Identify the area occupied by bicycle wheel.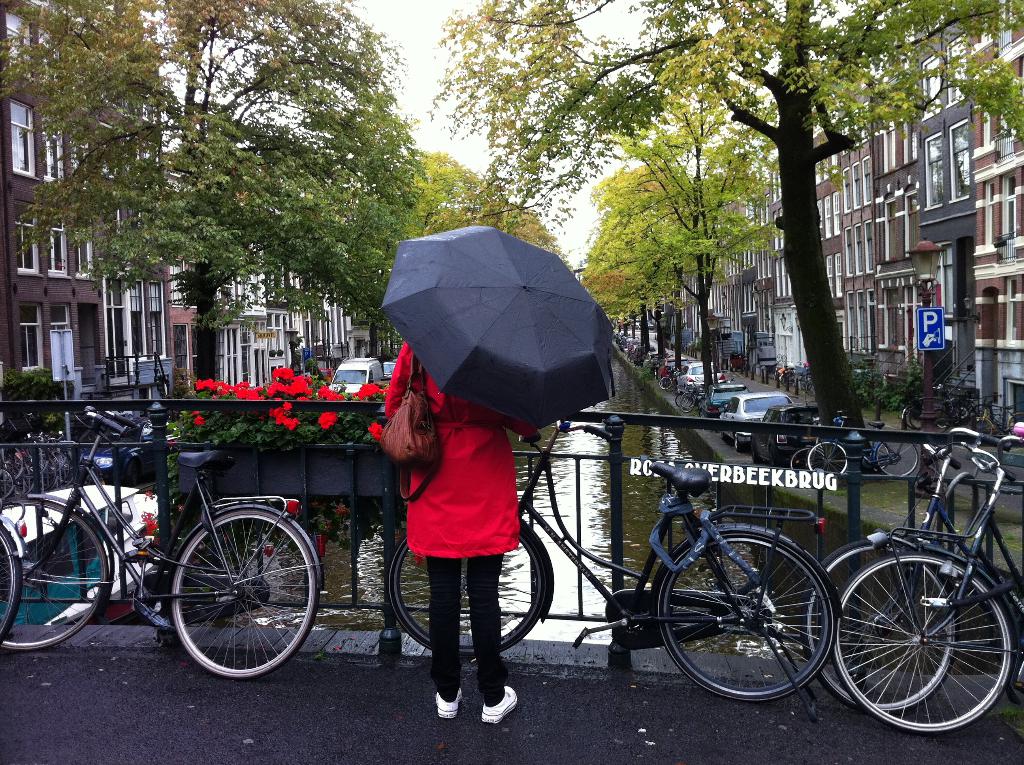
Area: region(170, 504, 321, 680).
